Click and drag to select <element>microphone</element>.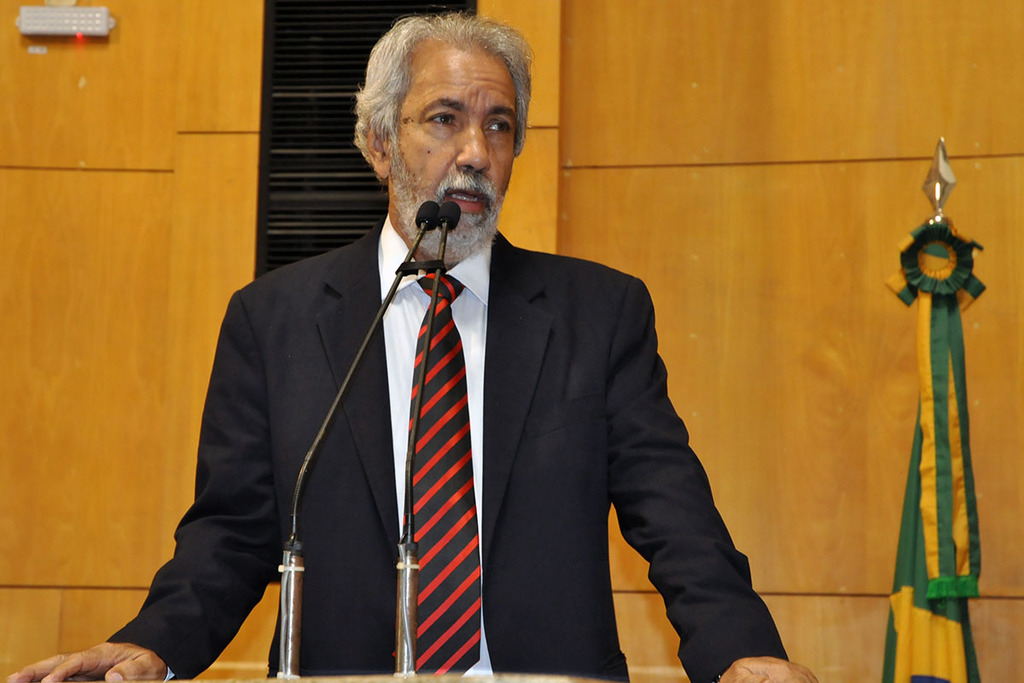
Selection: <box>402,197,464,540</box>.
